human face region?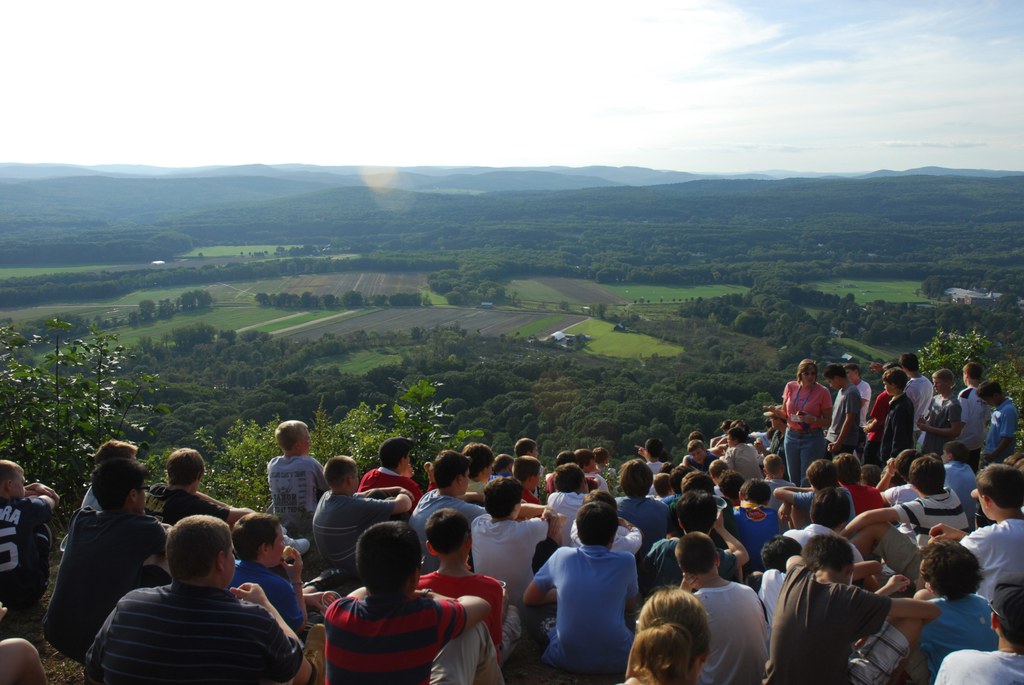
bbox(979, 491, 995, 519)
